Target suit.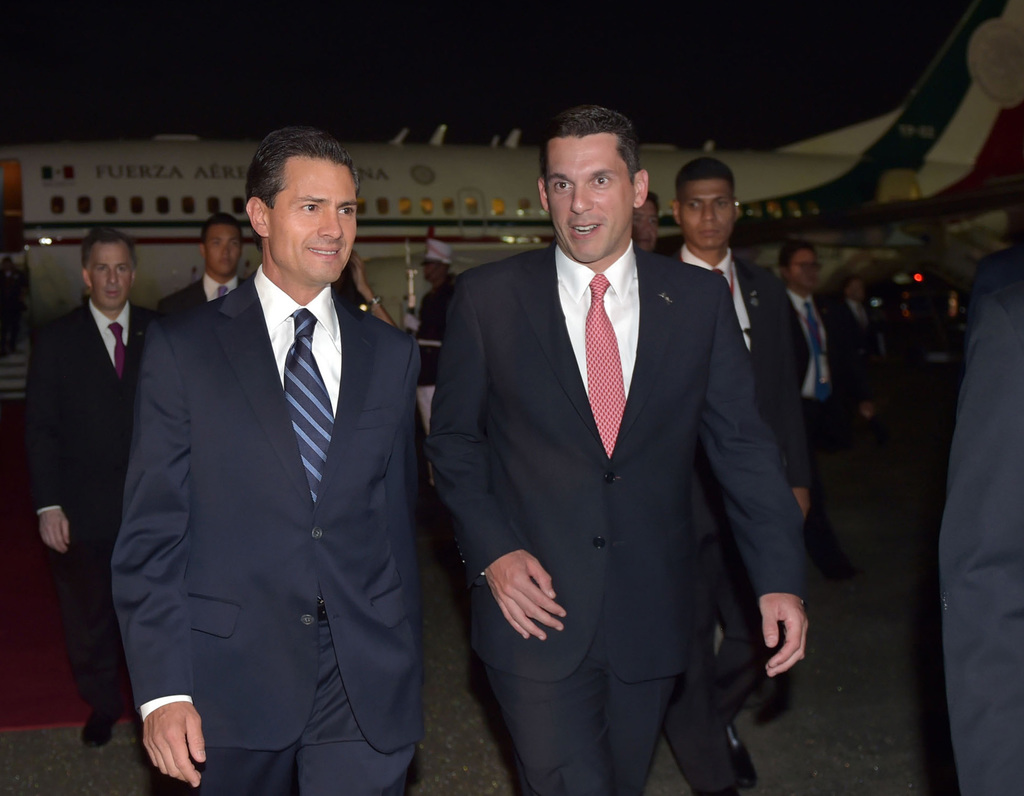
Target region: {"x1": 426, "y1": 239, "x2": 809, "y2": 795}.
